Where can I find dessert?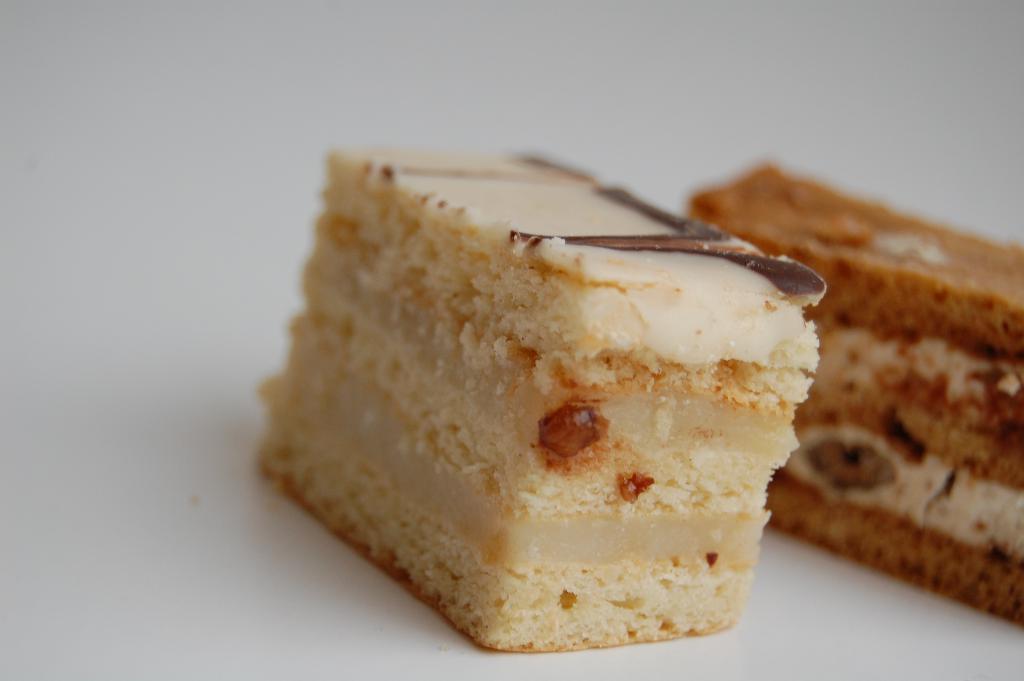
You can find it at {"left": 705, "top": 165, "right": 1023, "bottom": 625}.
